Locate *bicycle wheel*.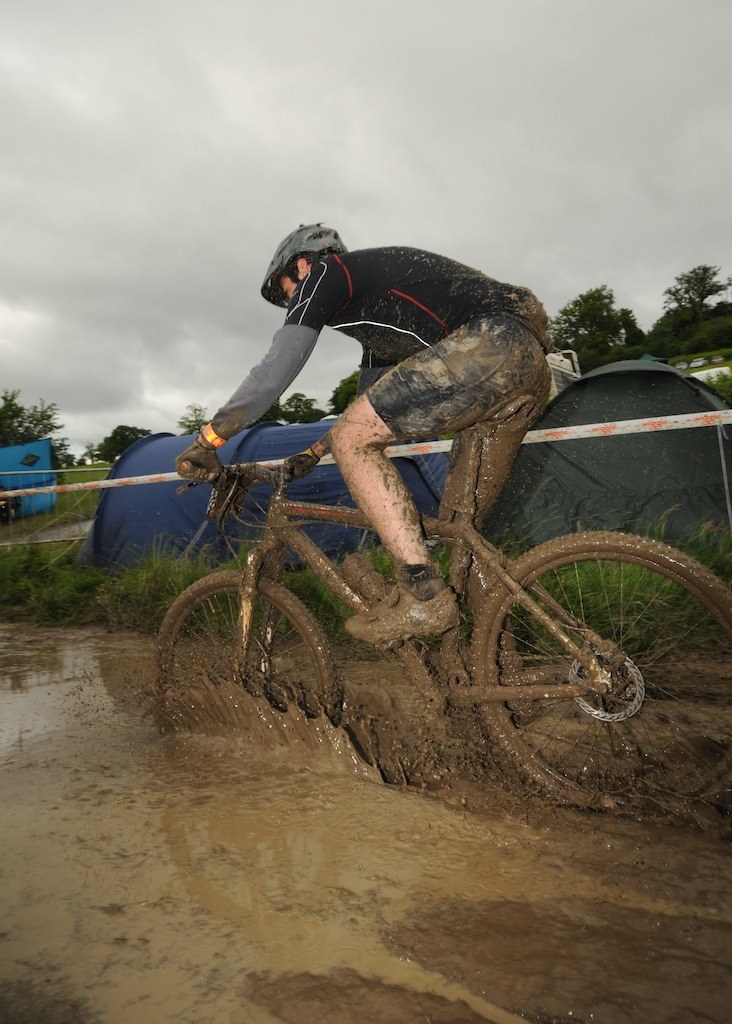
Bounding box: <region>149, 567, 349, 799</region>.
